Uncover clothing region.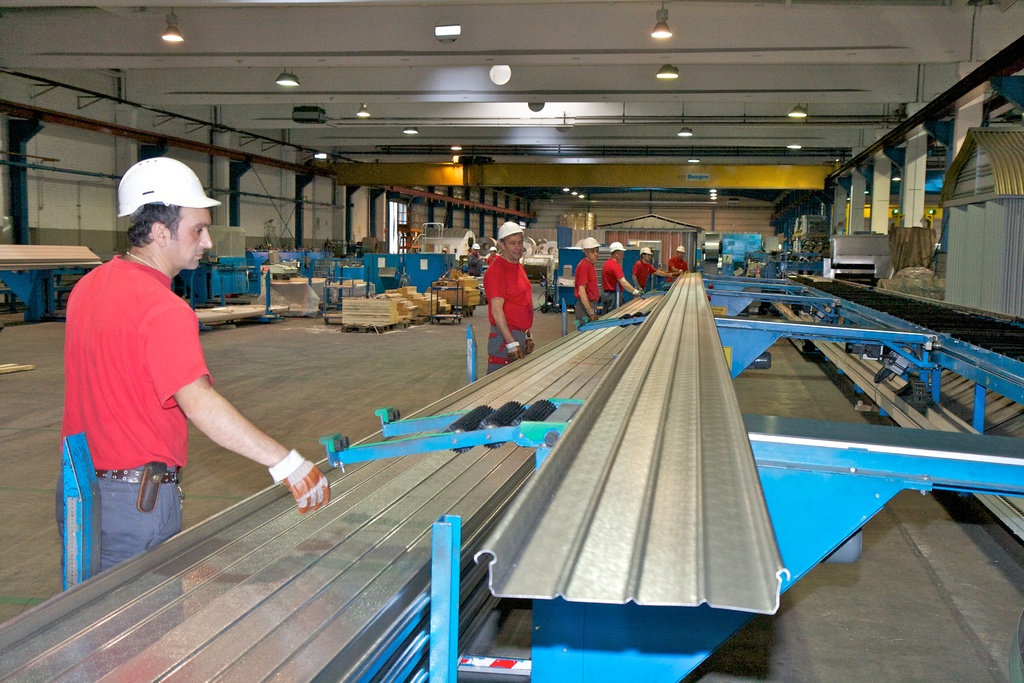
Uncovered: bbox(666, 255, 689, 284).
